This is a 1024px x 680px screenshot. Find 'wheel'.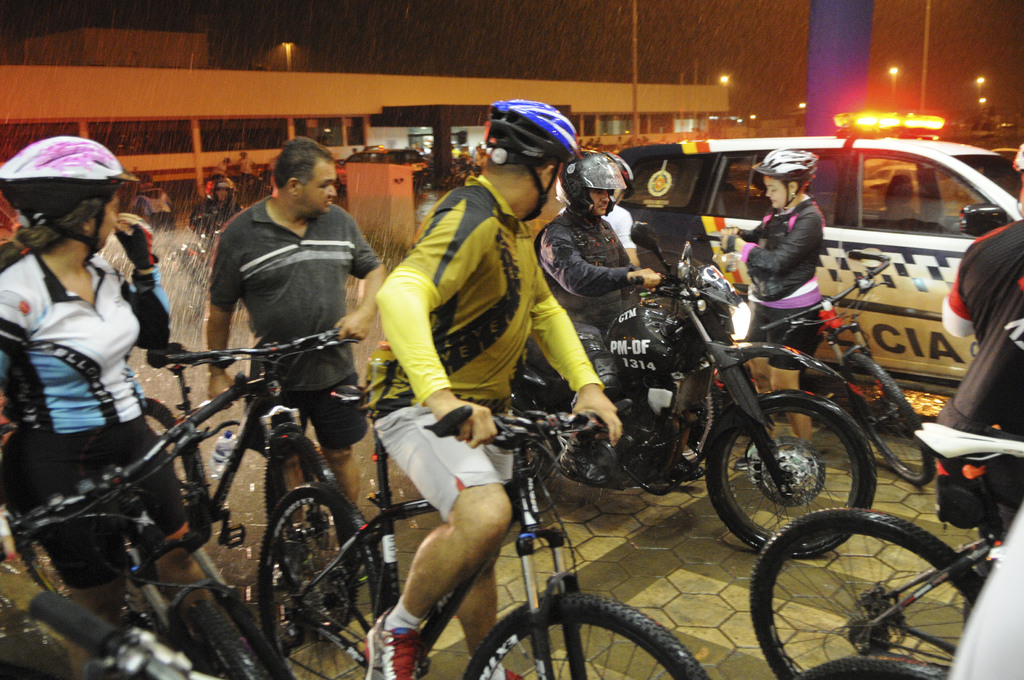
Bounding box: <bbox>461, 594, 707, 679</bbox>.
